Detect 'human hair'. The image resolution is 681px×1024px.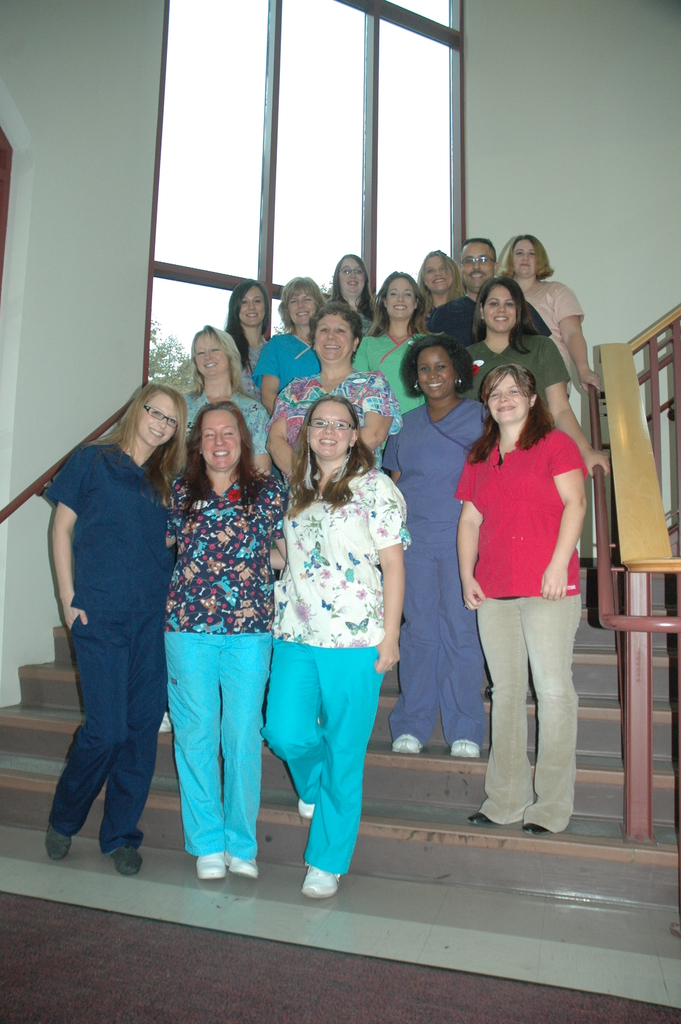
<bbox>186, 324, 259, 413</bbox>.
